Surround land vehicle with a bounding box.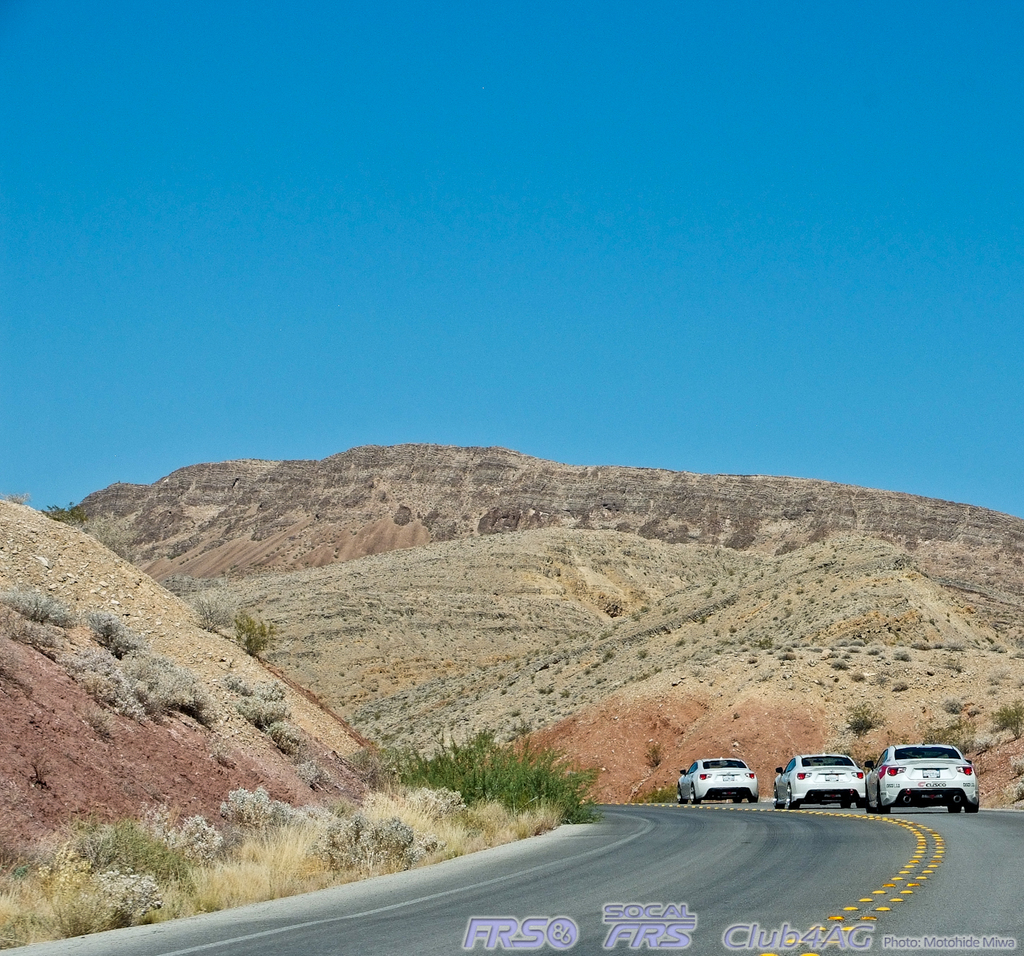
box=[677, 756, 756, 806].
